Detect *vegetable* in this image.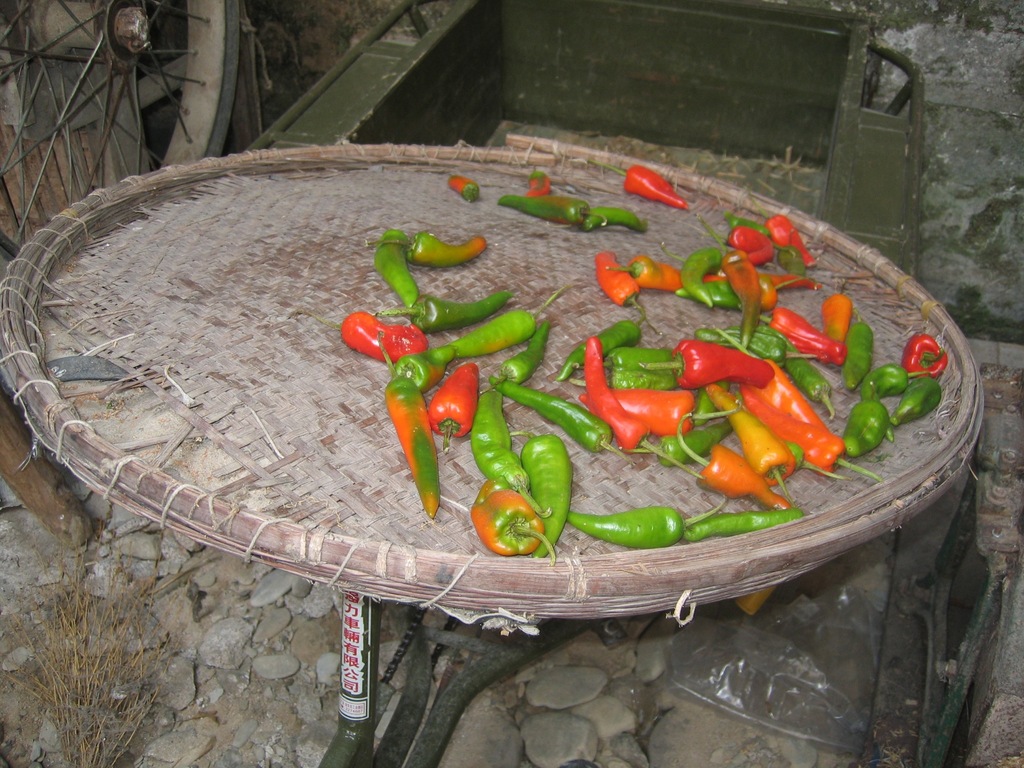
Detection: select_region(375, 326, 442, 516).
